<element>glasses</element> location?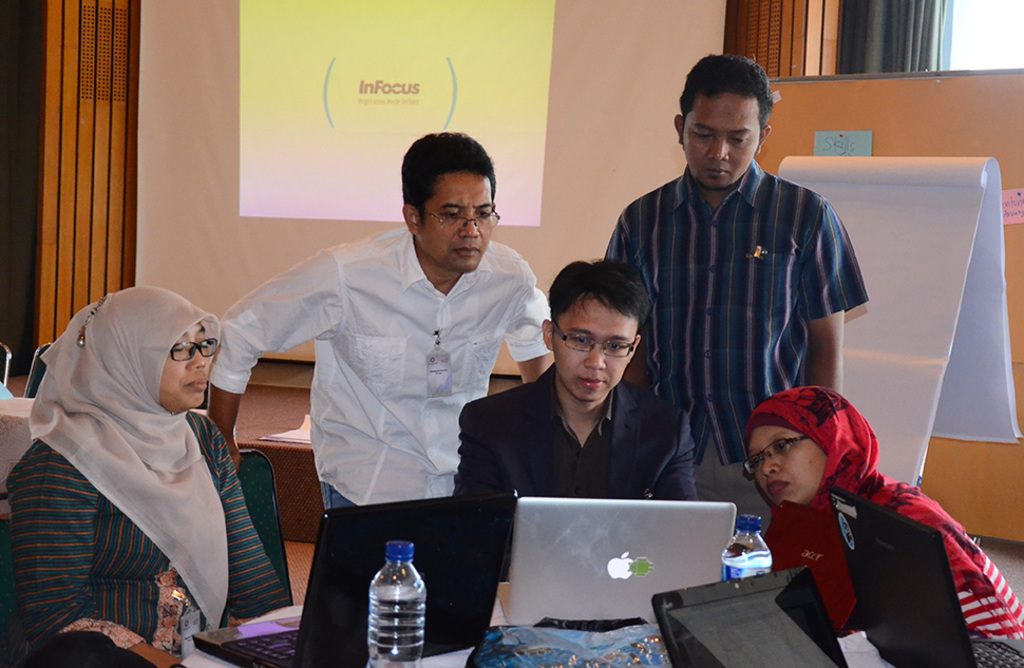
x1=145, y1=340, x2=224, y2=367
